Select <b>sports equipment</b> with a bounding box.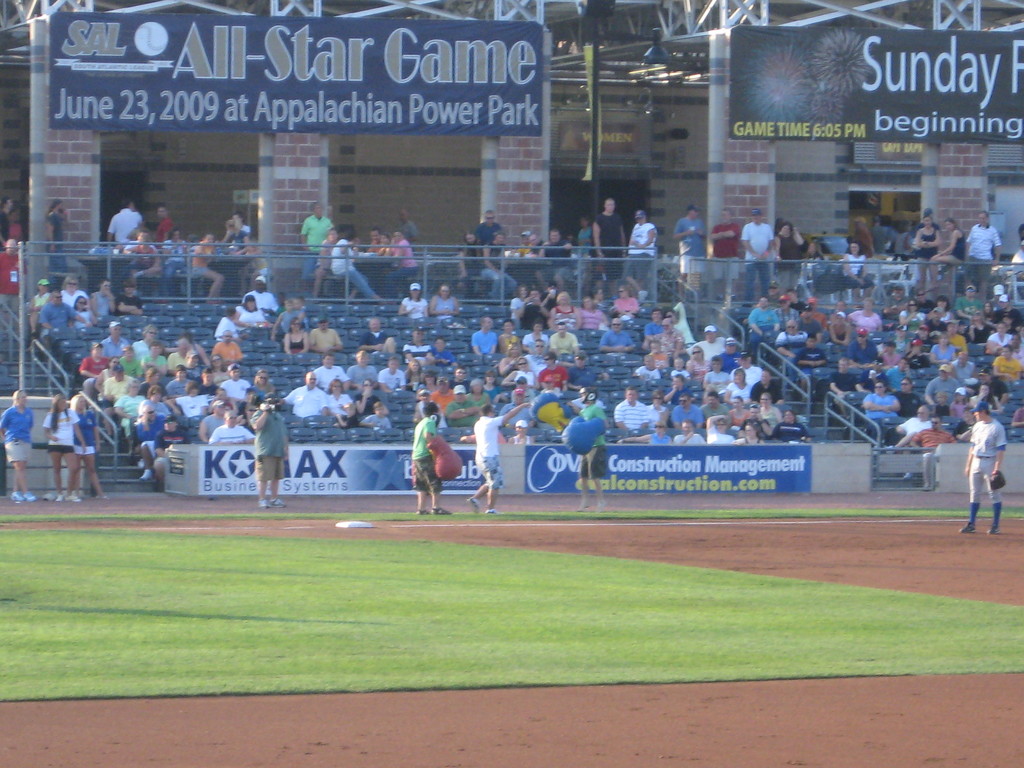
rect(964, 523, 980, 534).
